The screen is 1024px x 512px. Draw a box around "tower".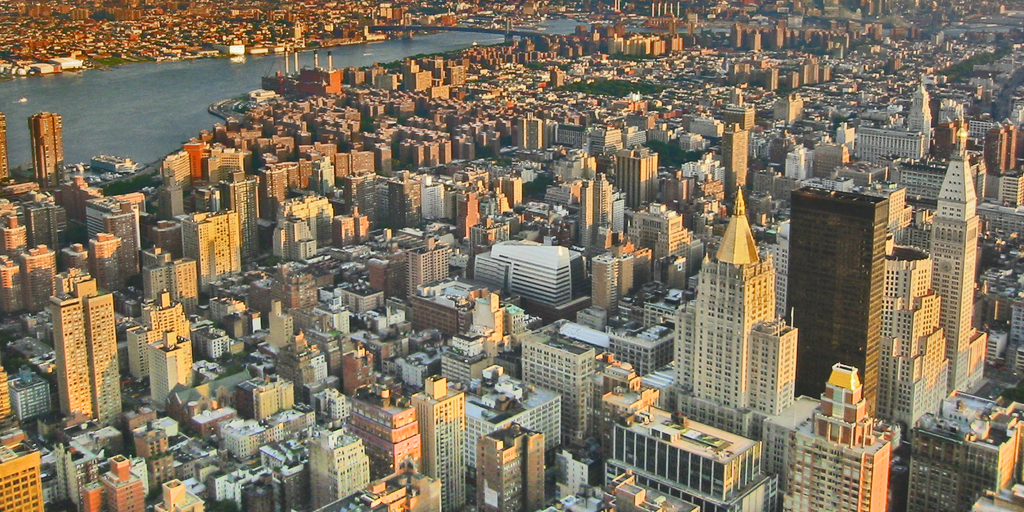
48:266:127:425.
